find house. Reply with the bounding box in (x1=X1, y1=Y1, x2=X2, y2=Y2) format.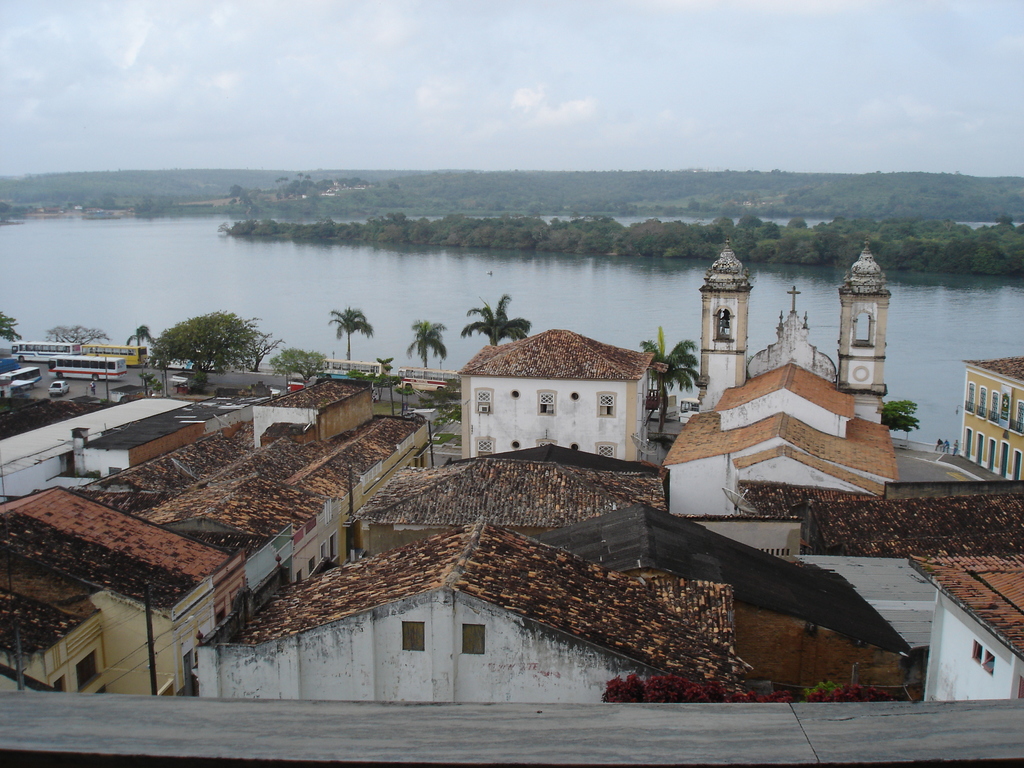
(x1=456, y1=317, x2=657, y2=467).
